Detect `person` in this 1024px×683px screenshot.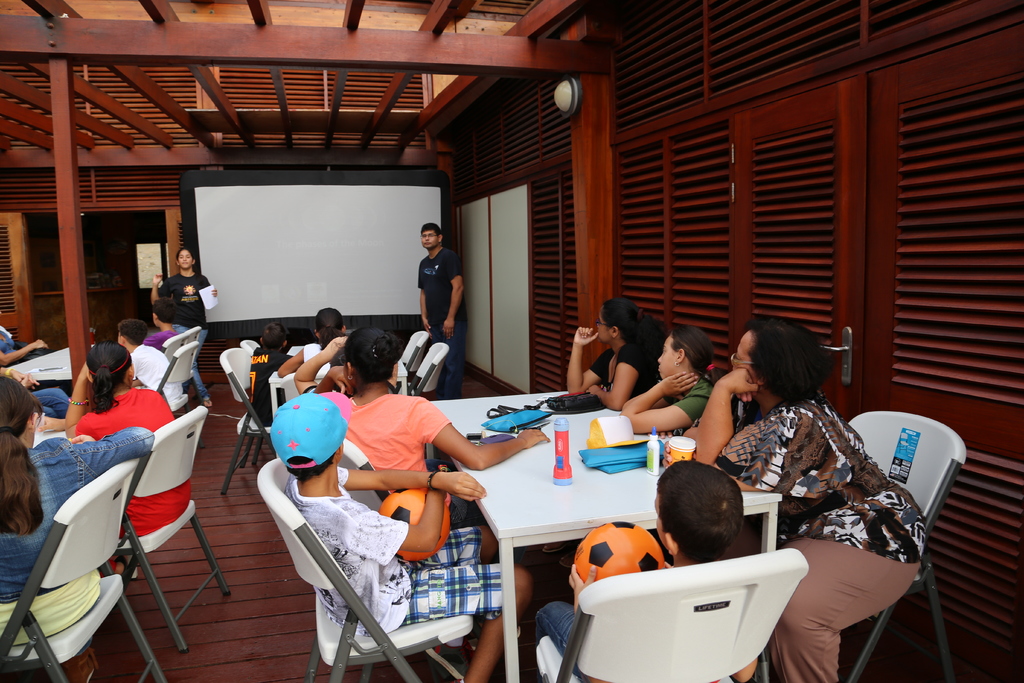
Detection: detection(1, 329, 47, 366).
